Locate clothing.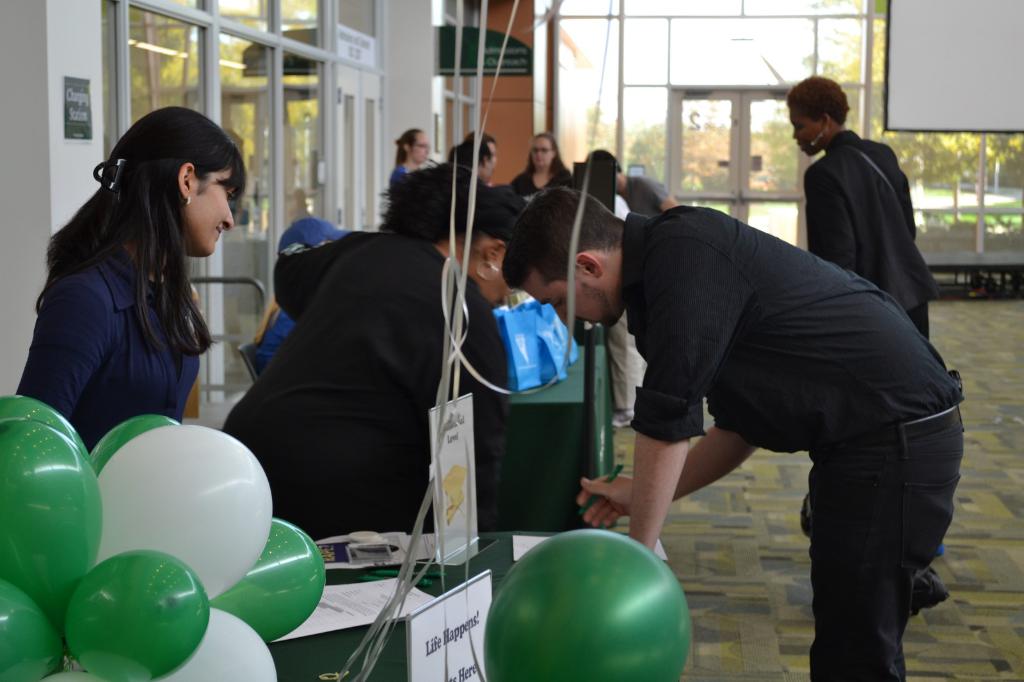
Bounding box: (801,130,938,575).
